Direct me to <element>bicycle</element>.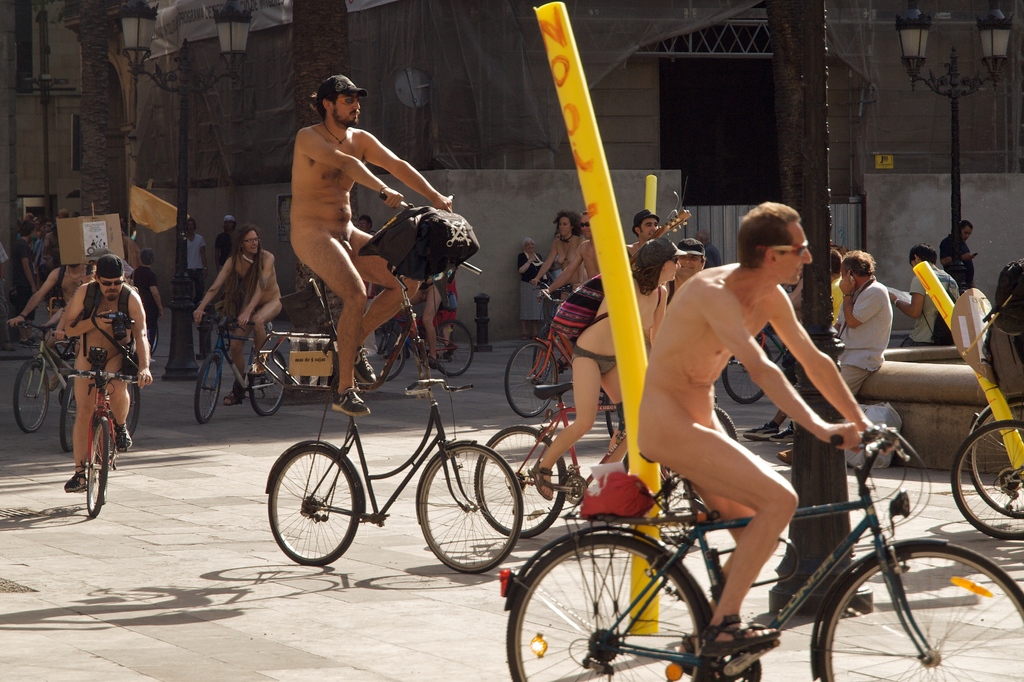
Direction: box(476, 411, 1002, 677).
